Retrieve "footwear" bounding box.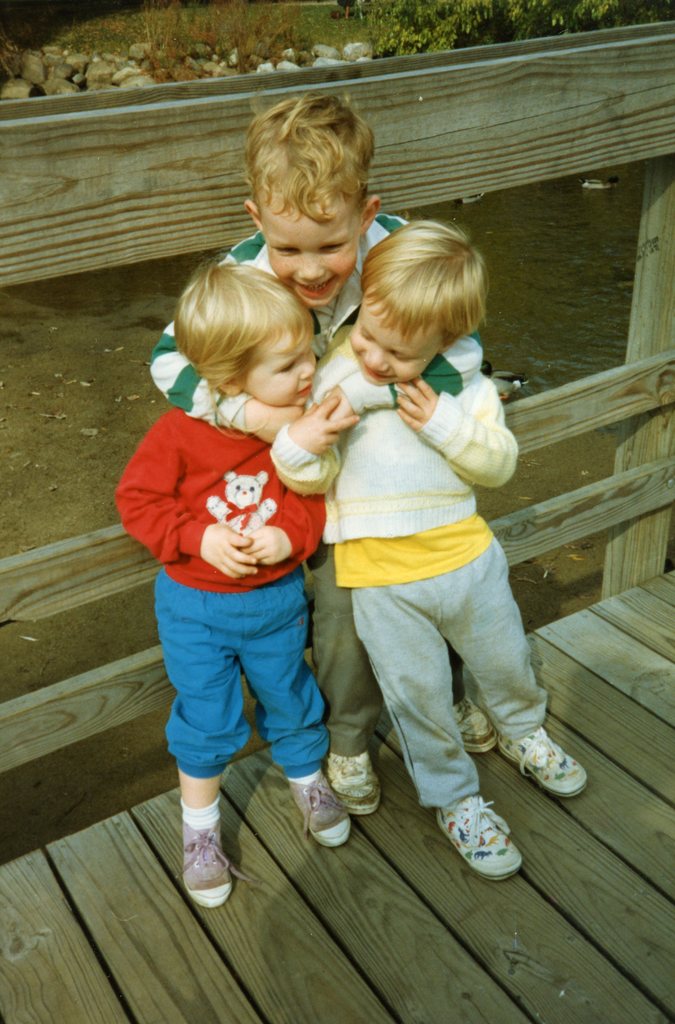
Bounding box: Rect(175, 805, 248, 915).
